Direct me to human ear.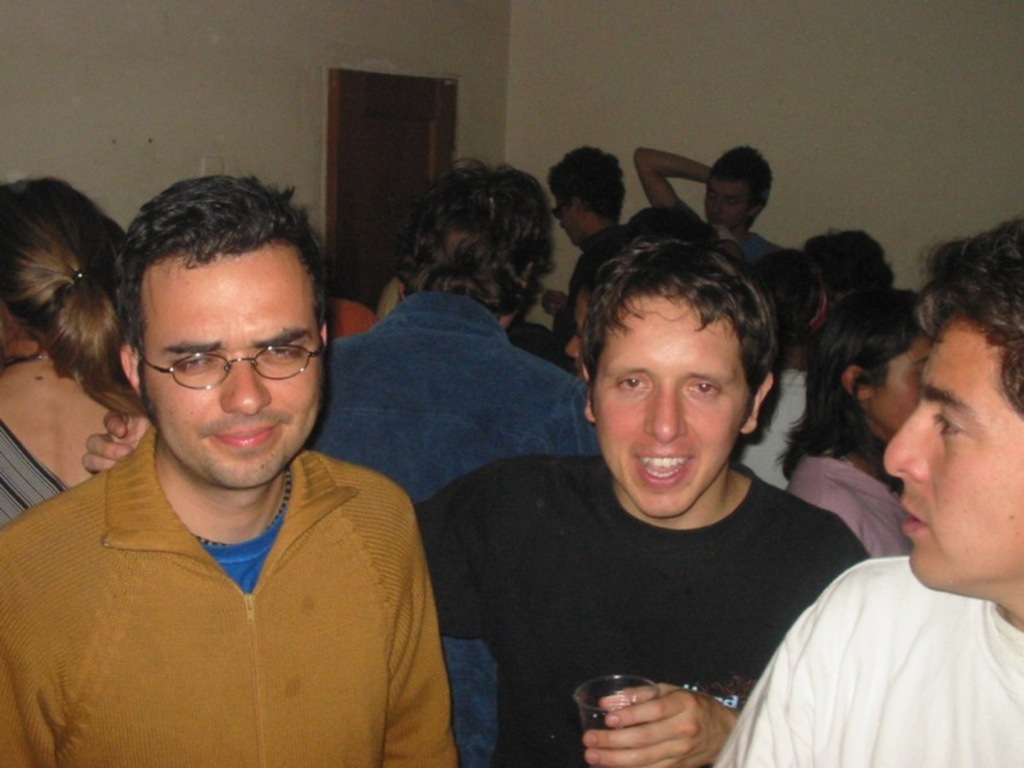
Direction: {"x1": 118, "y1": 347, "x2": 141, "y2": 389}.
